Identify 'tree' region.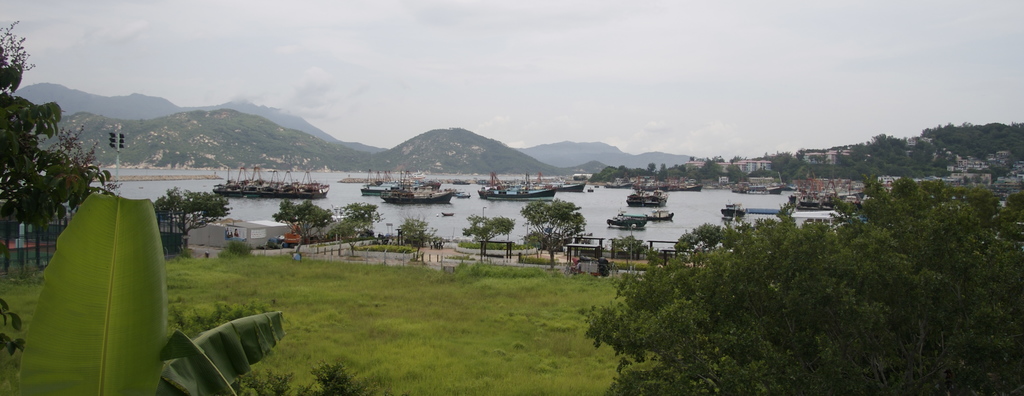
Region: 521 198 593 268.
